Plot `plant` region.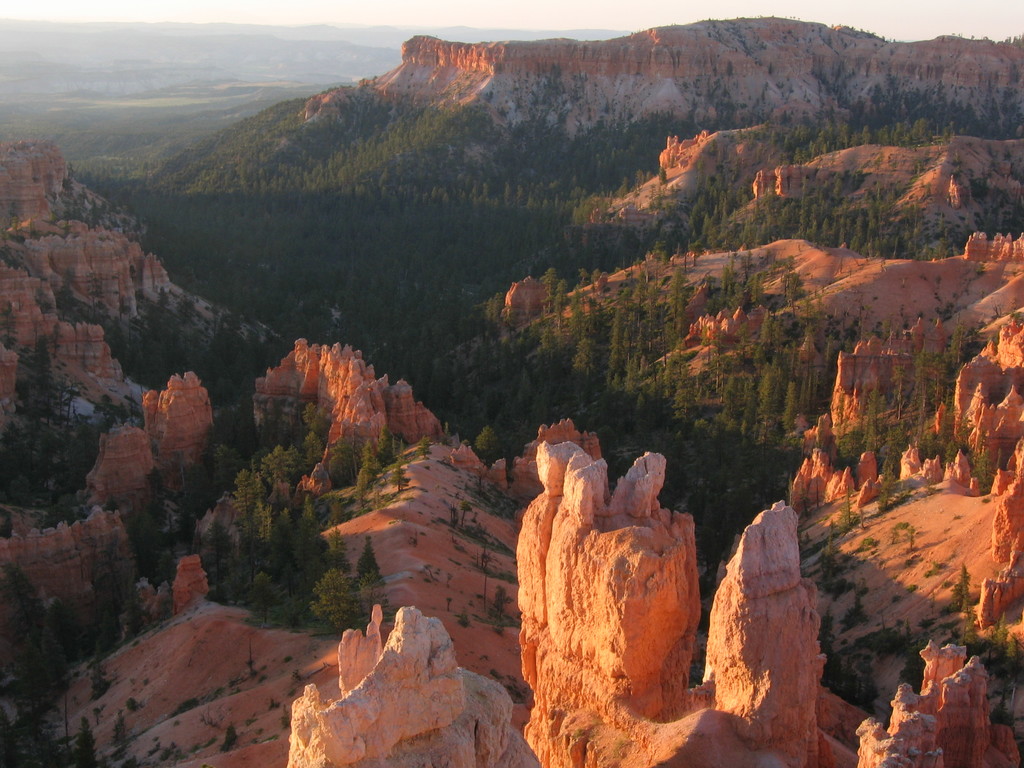
Plotted at locate(842, 323, 858, 339).
